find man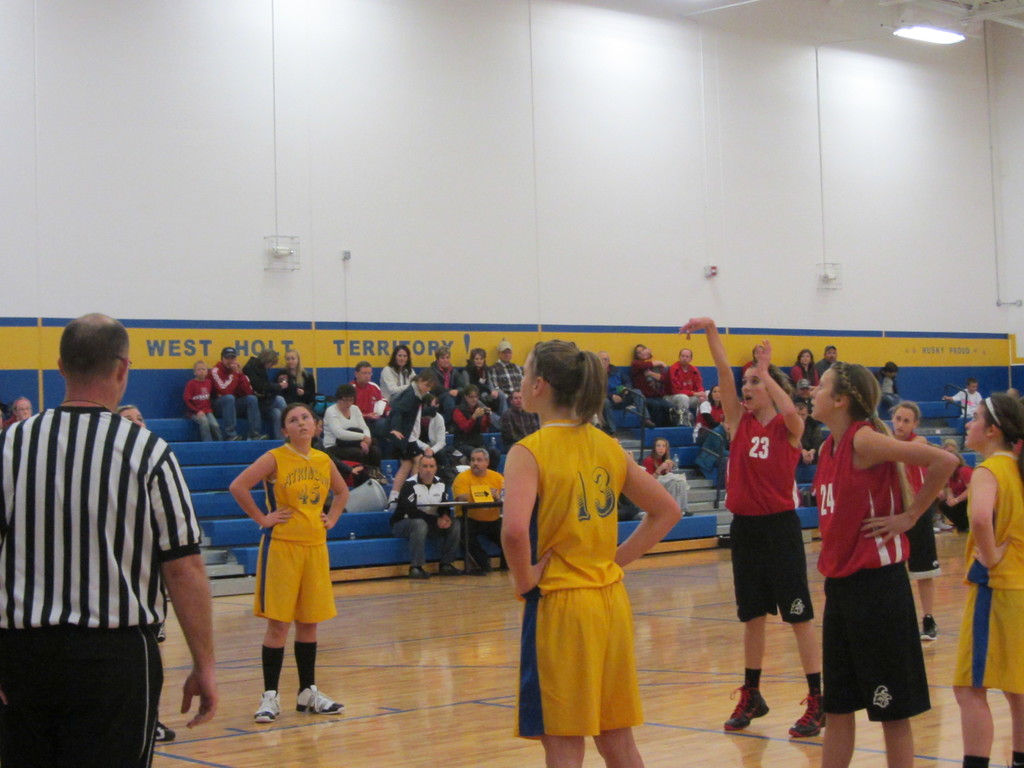
(350,352,387,456)
